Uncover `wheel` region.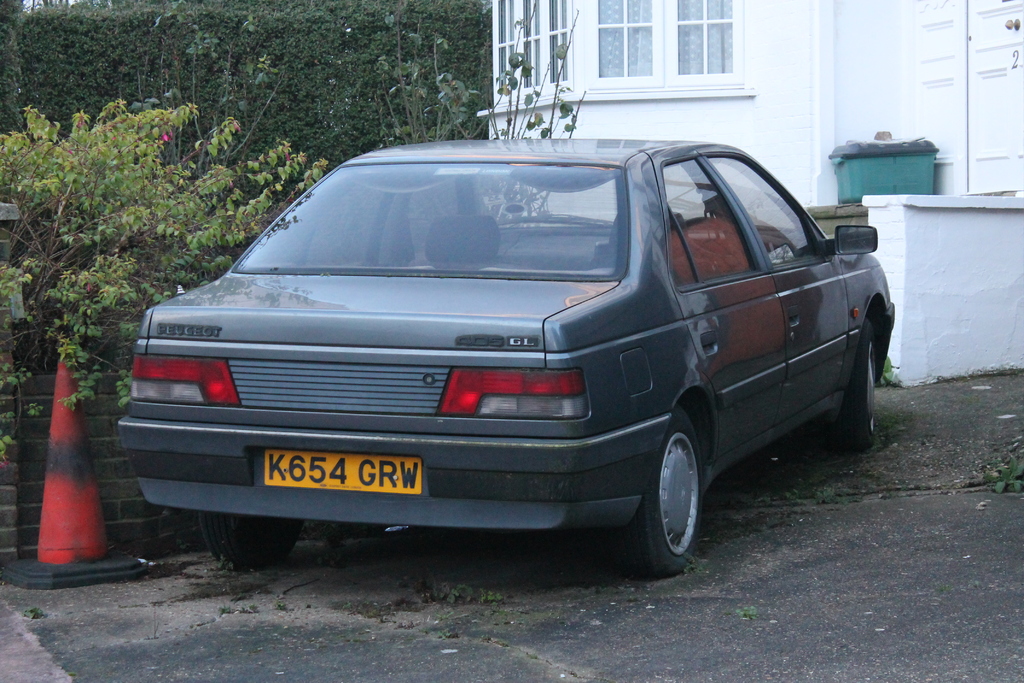
Uncovered: [632,408,708,575].
